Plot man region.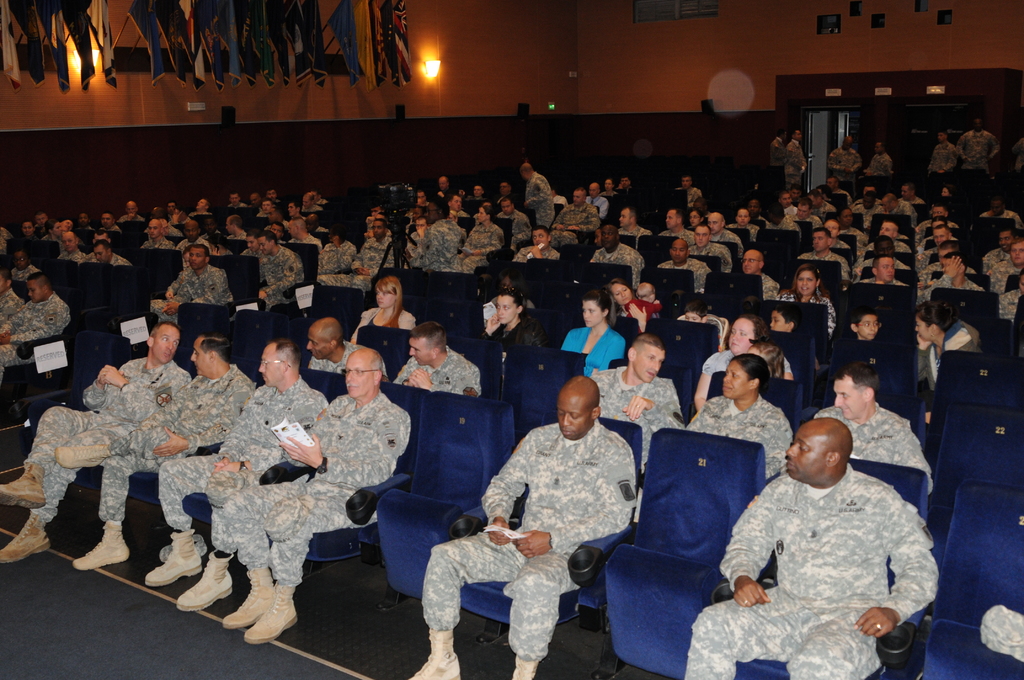
Plotted at (3, 275, 74, 371).
